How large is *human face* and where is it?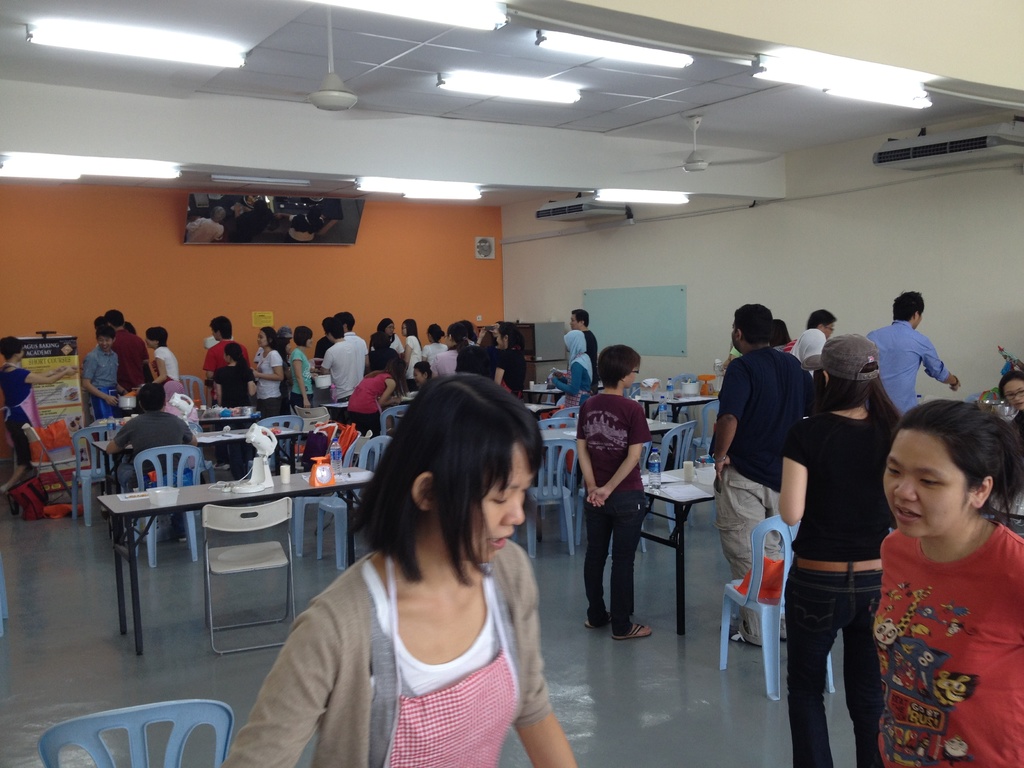
Bounding box: bbox=(479, 447, 535, 563).
